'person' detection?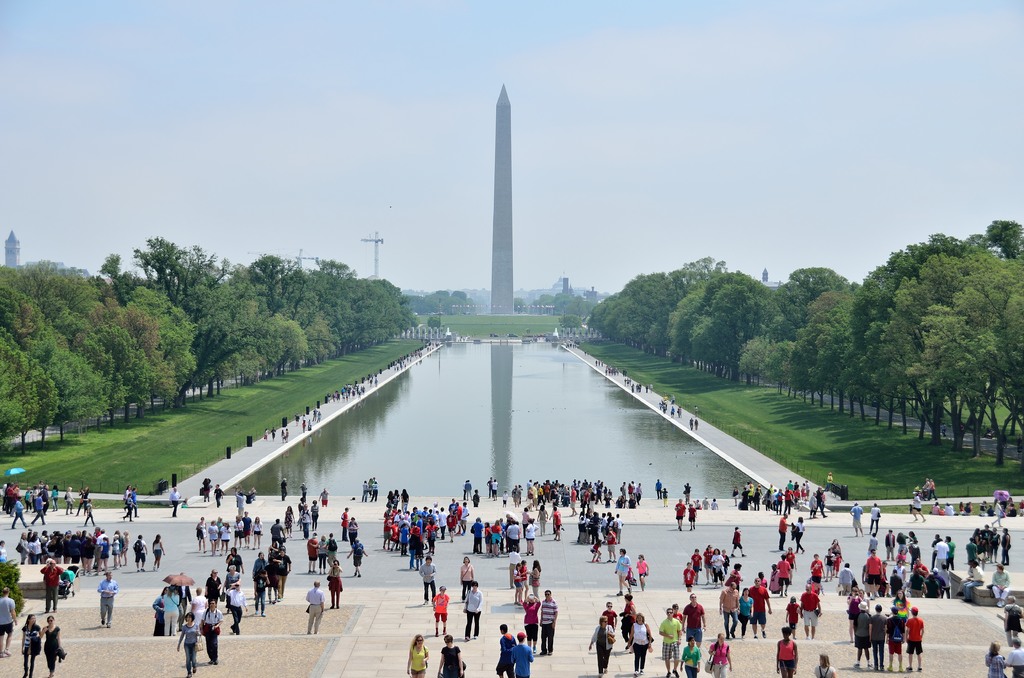
left=1002, top=592, right=1023, bottom=643
